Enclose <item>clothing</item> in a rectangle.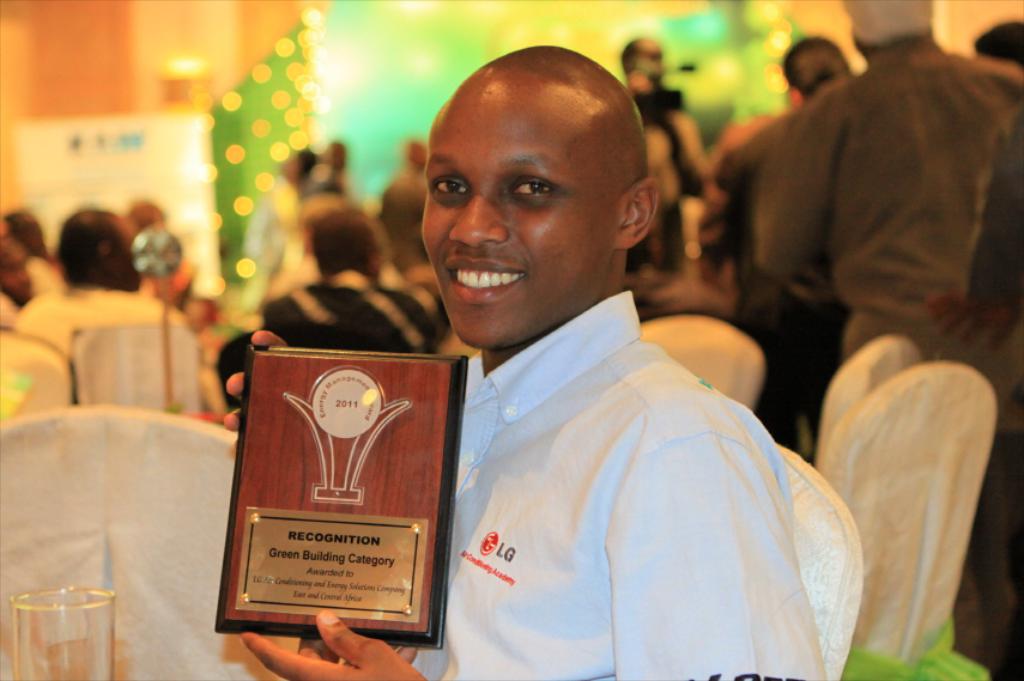
0 256 62 329.
